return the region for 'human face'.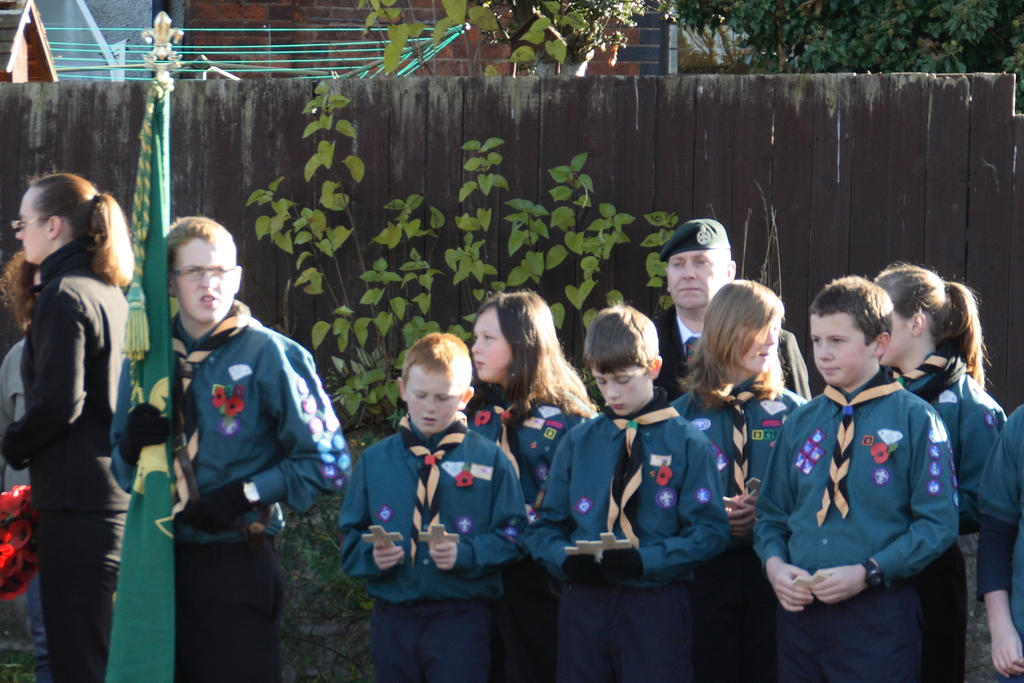
bbox(170, 234, 234, 324).
